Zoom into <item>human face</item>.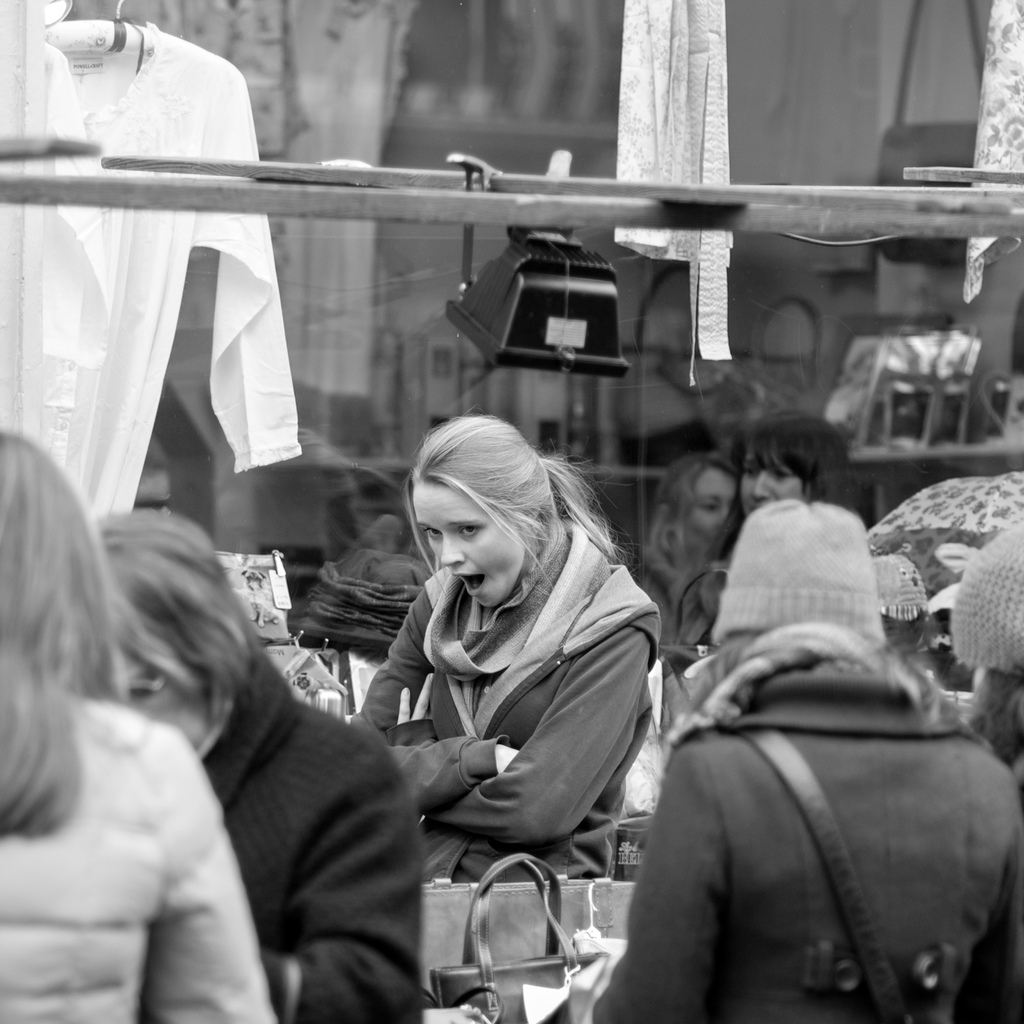
Zoom target: {"left": 740, "top": 433, "right": 810, "bottom": 514}.
